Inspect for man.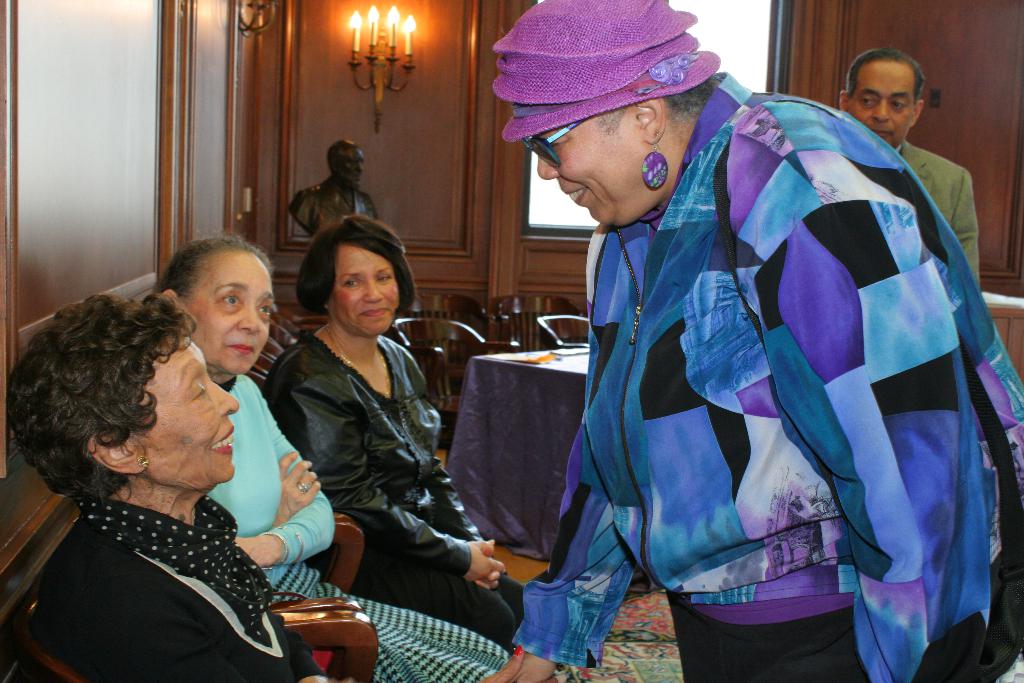
Inspection: [839,48,982,288].
